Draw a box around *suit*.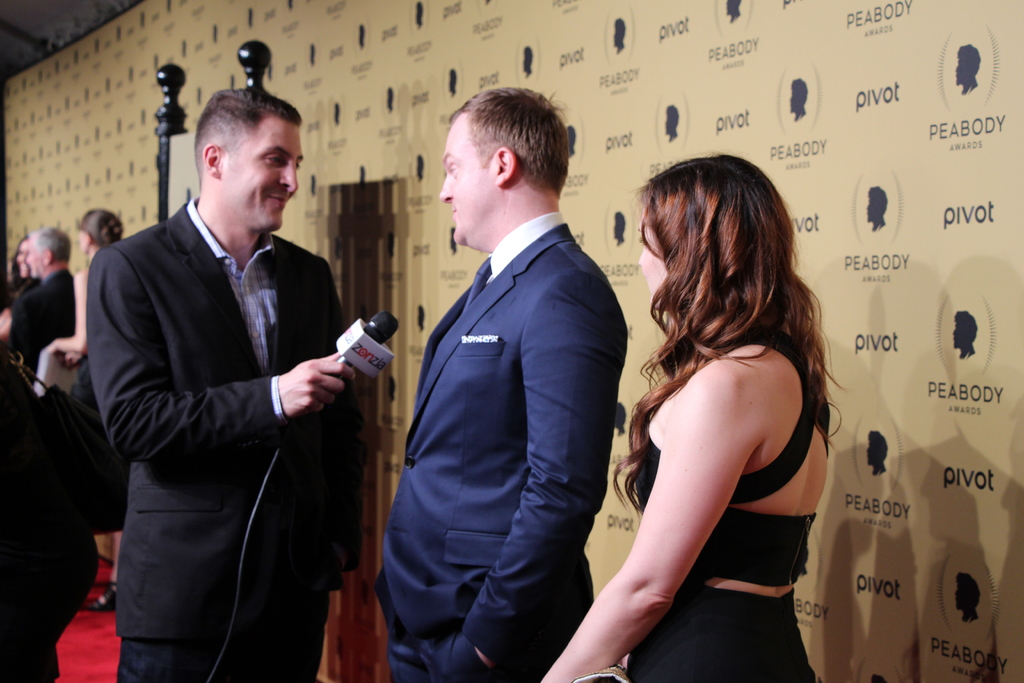
bbox=[9, 270, 73, 382].
